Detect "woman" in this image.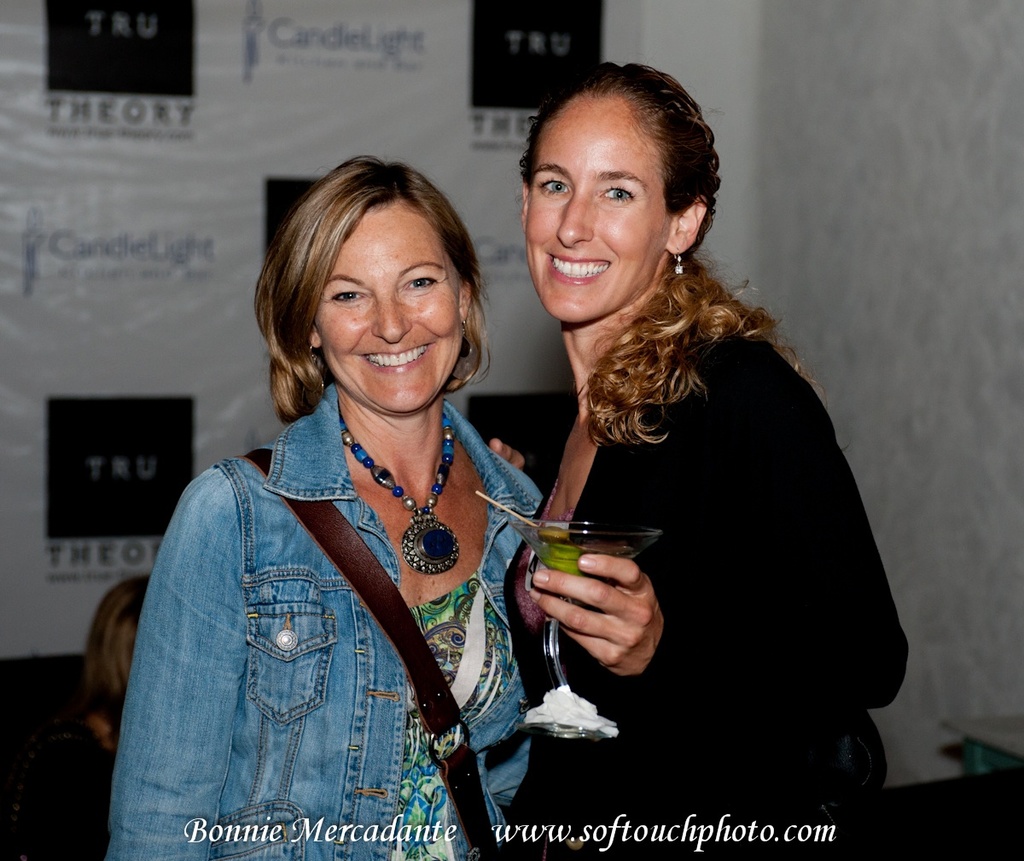
Detection: crop(113, 132, 624, 860).
